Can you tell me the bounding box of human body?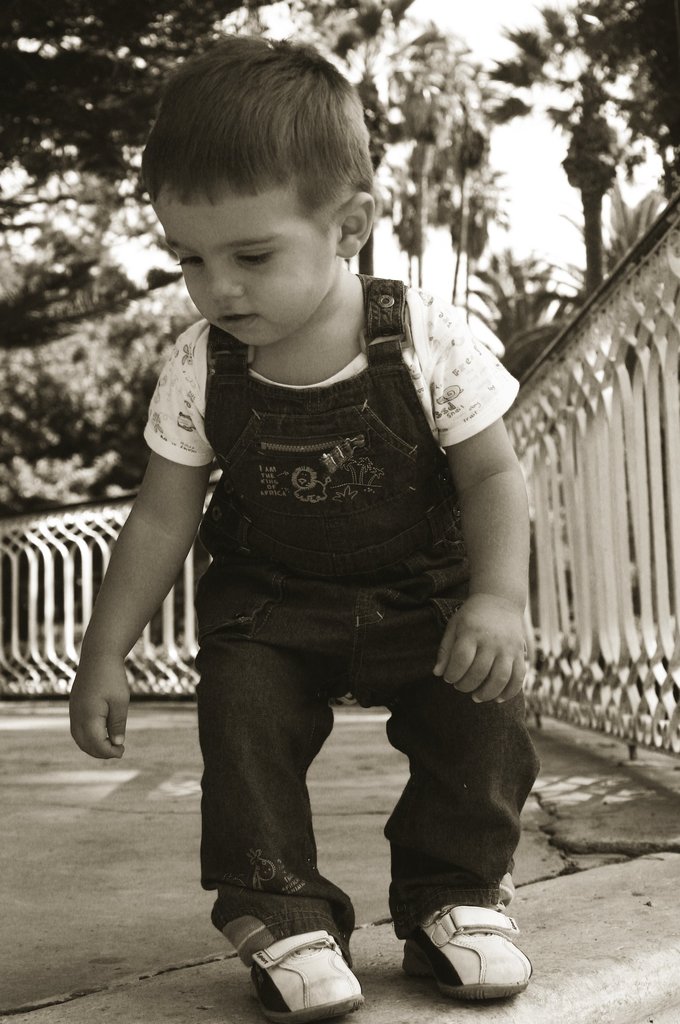
{"x1": 117, "y1": 138, "x2": 568, "y2": 978}.
